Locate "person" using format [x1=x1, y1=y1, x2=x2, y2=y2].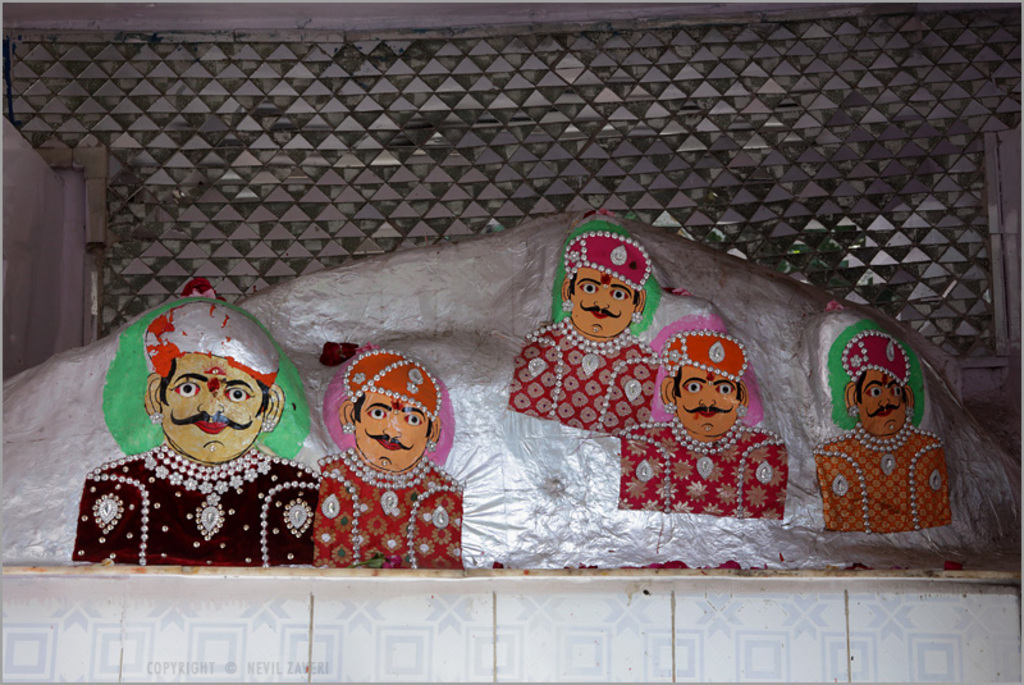
[x1=813, y1=328, x2=951, y2=539].
